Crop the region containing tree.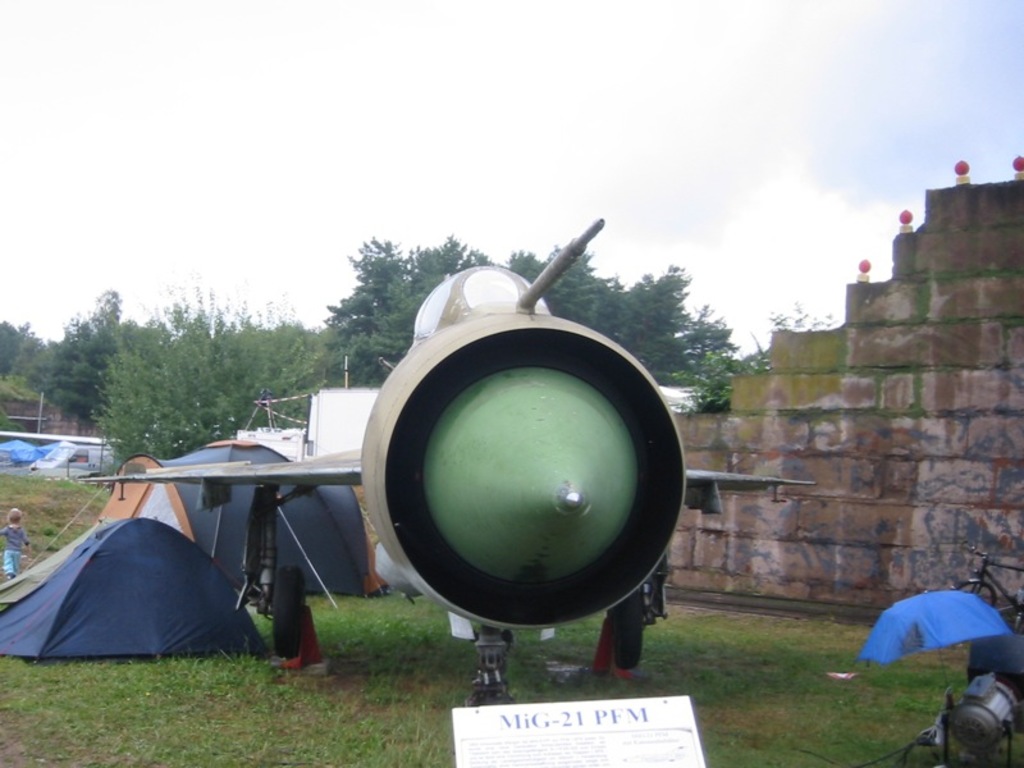
Crop region: 544,244,837,408.
